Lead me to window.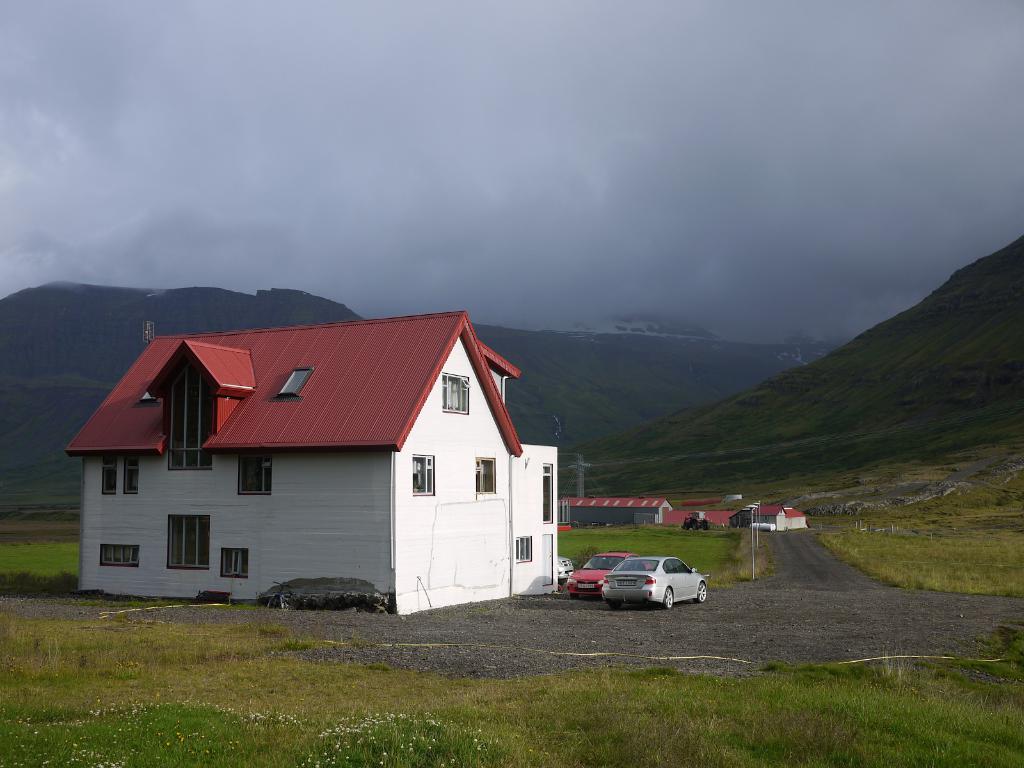
Lead to (x1=169, y1=355, x2=214, y2=472).
